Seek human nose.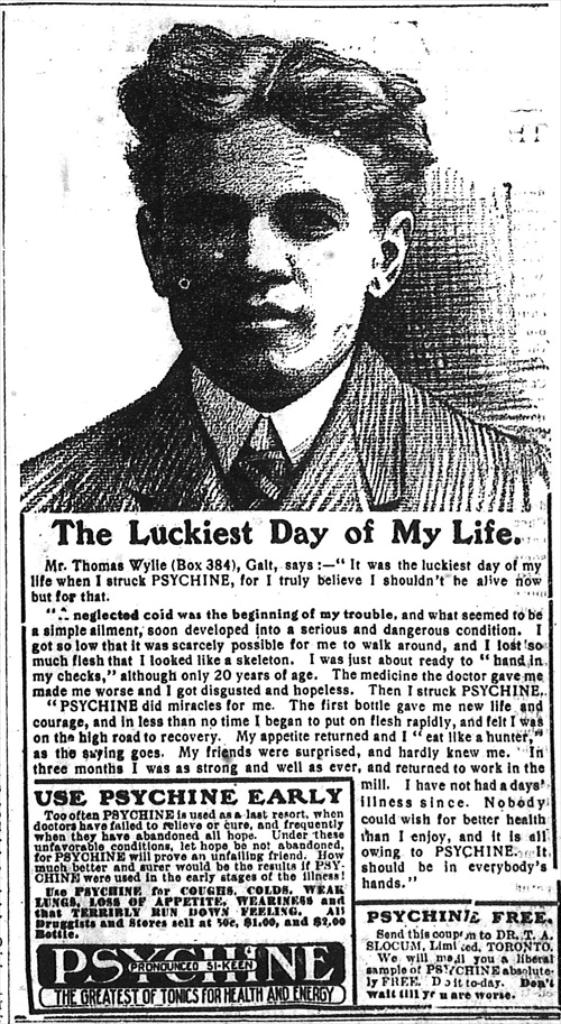
locate(228, 207, 287, 282).
